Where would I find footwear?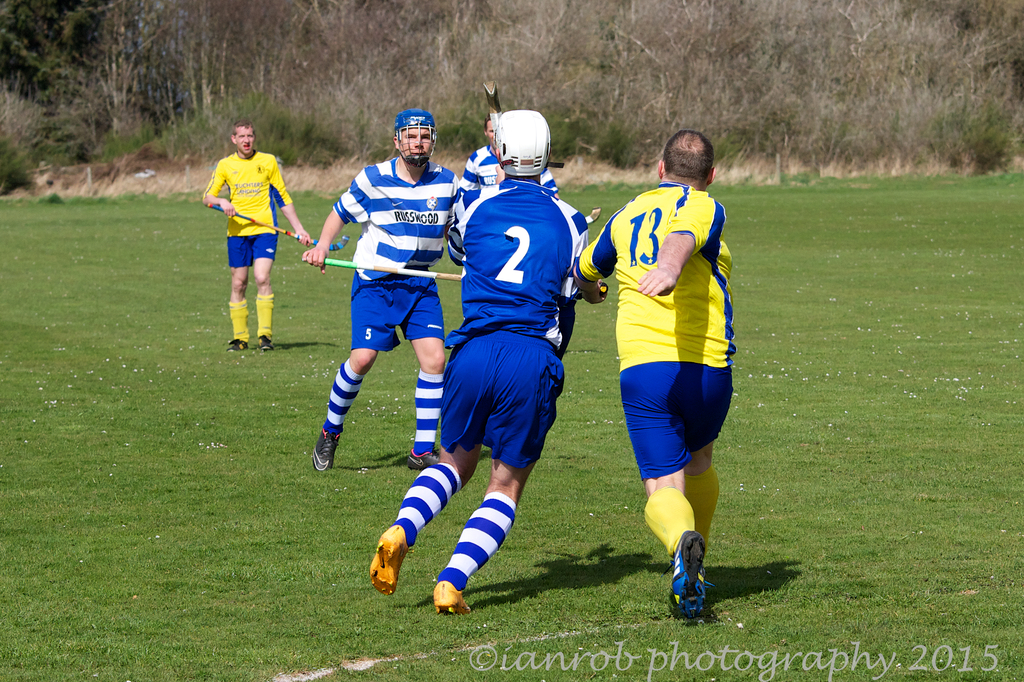
At pyautogui.locateOnScreen(369, 524, 405, 597).
